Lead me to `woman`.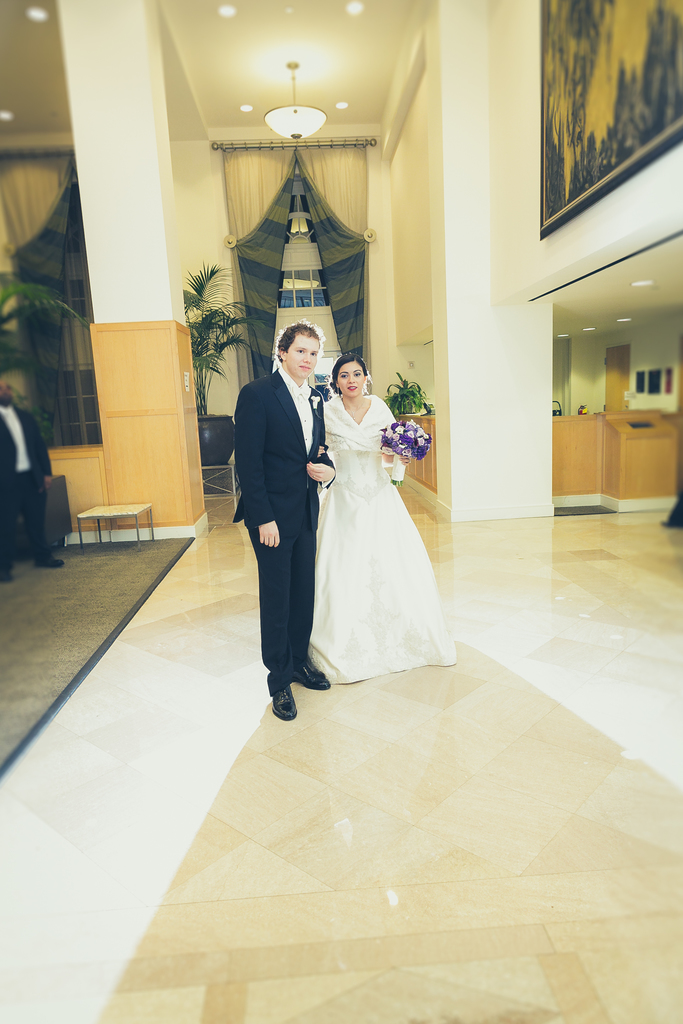
Lead to [304,361,452,679].
